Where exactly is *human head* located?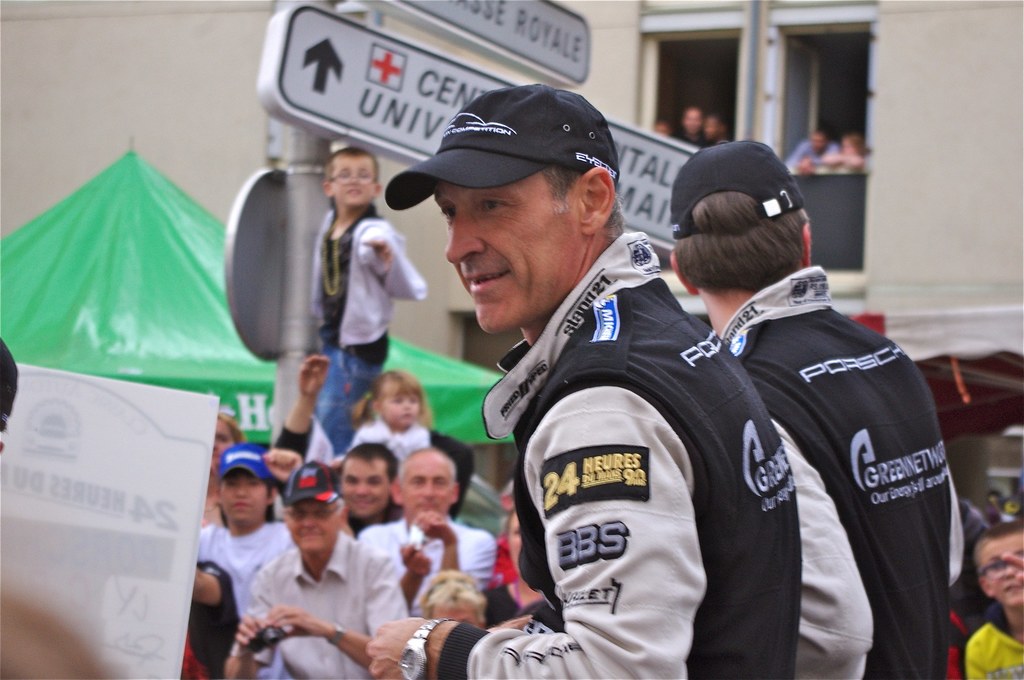
Its bounding box is {"x1": 214, "y1": 450, "x2": 273, "y2": 528}.
